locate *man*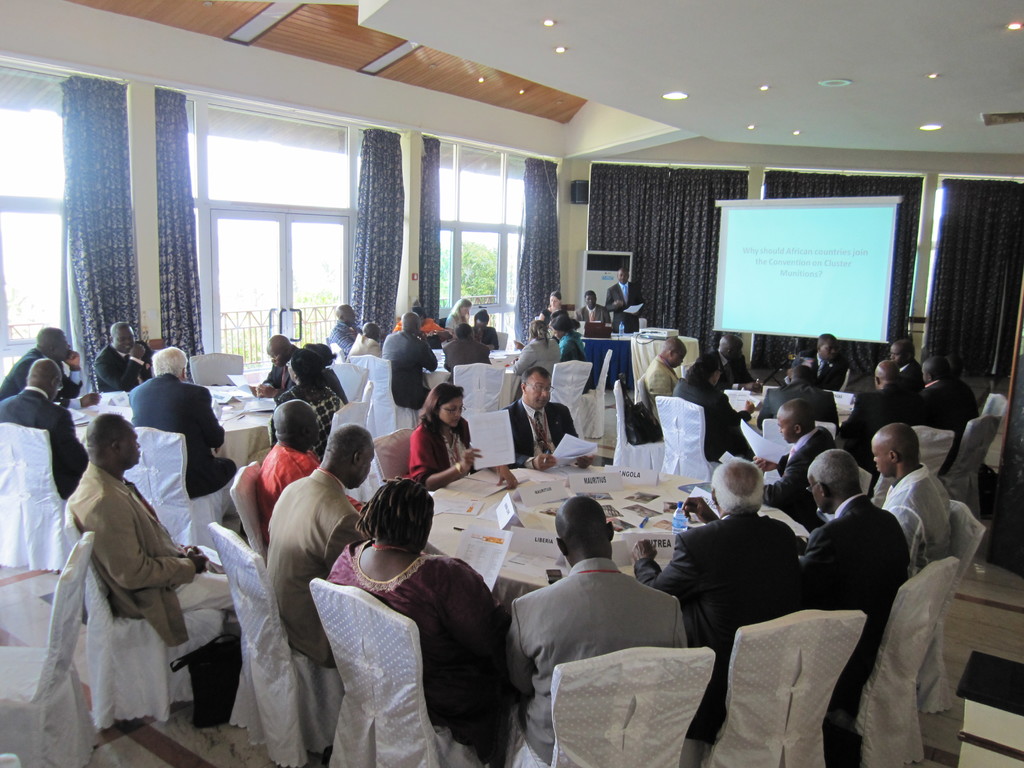
left=255, top=396, right=362, bottom=539
